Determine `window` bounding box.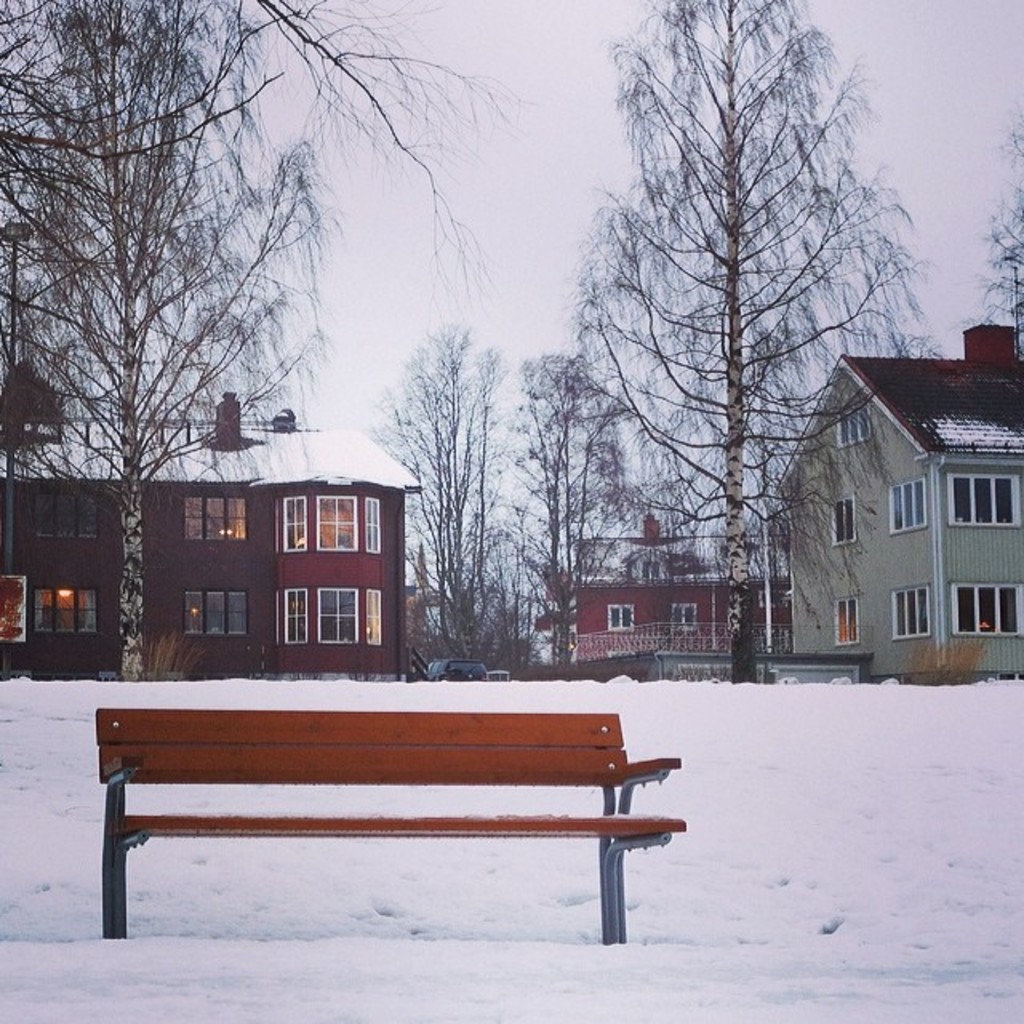
Determined: box(186, 595, 251, 635).
